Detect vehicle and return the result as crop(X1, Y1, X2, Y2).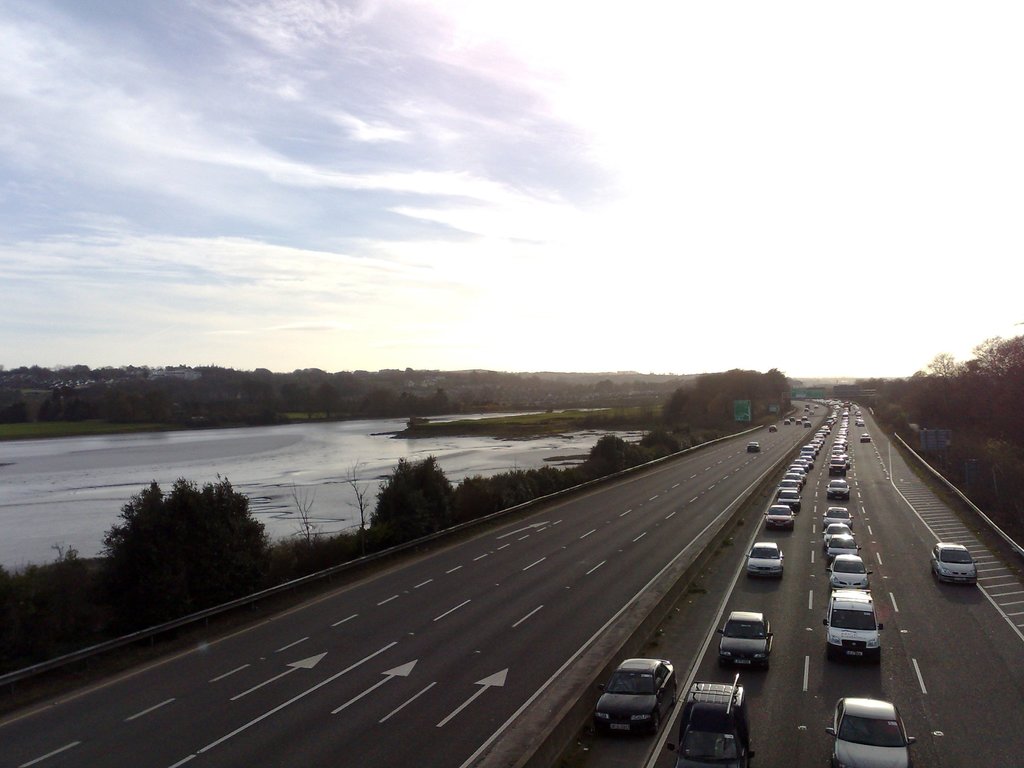
crop(817, 525, 852, 547).
